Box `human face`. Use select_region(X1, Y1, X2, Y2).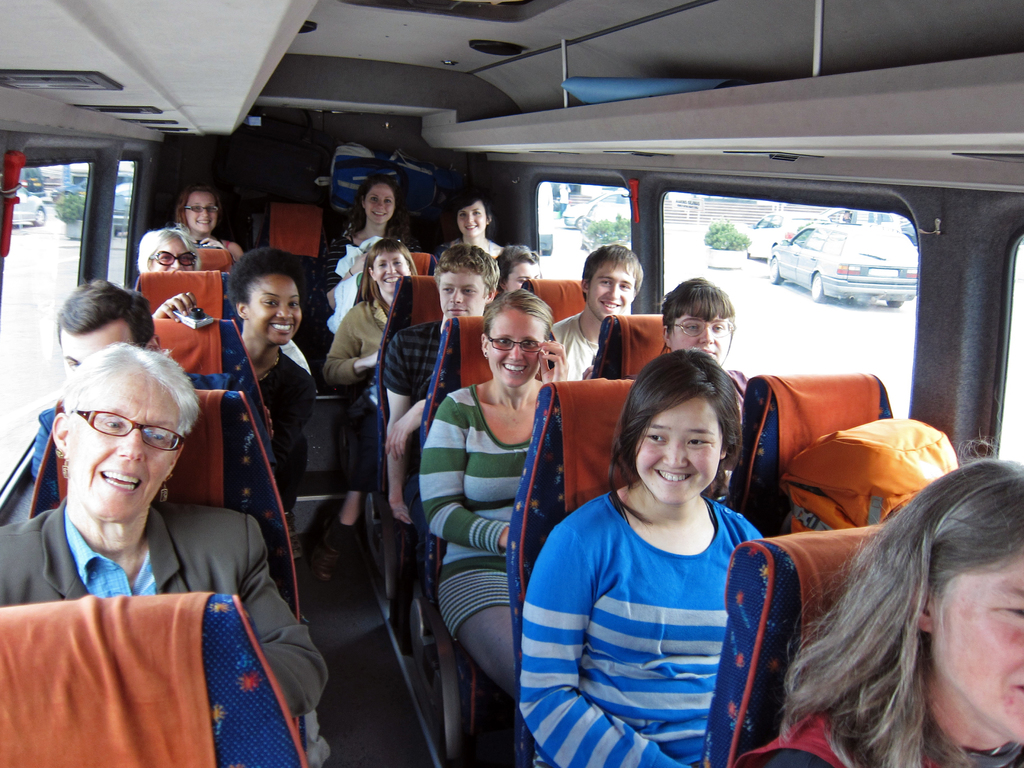
select_region(252, 271, 300, 344).
